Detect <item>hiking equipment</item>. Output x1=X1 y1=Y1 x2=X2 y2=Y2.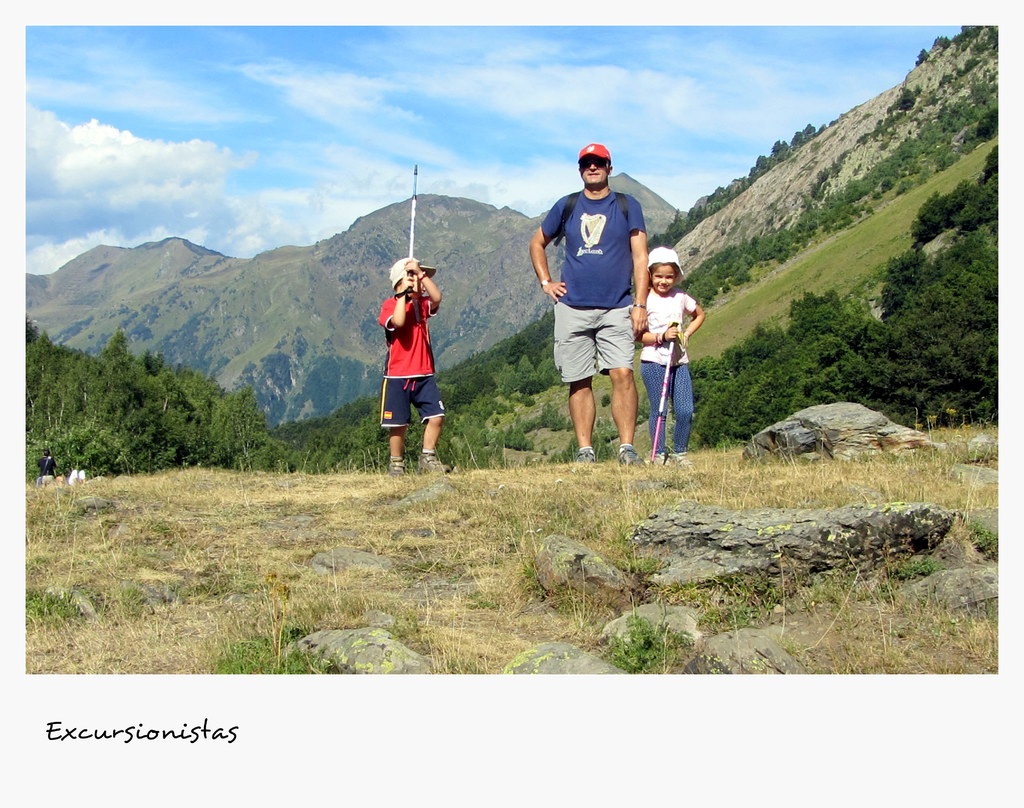
x1=422 y1=448 x2=450 y2=476.
